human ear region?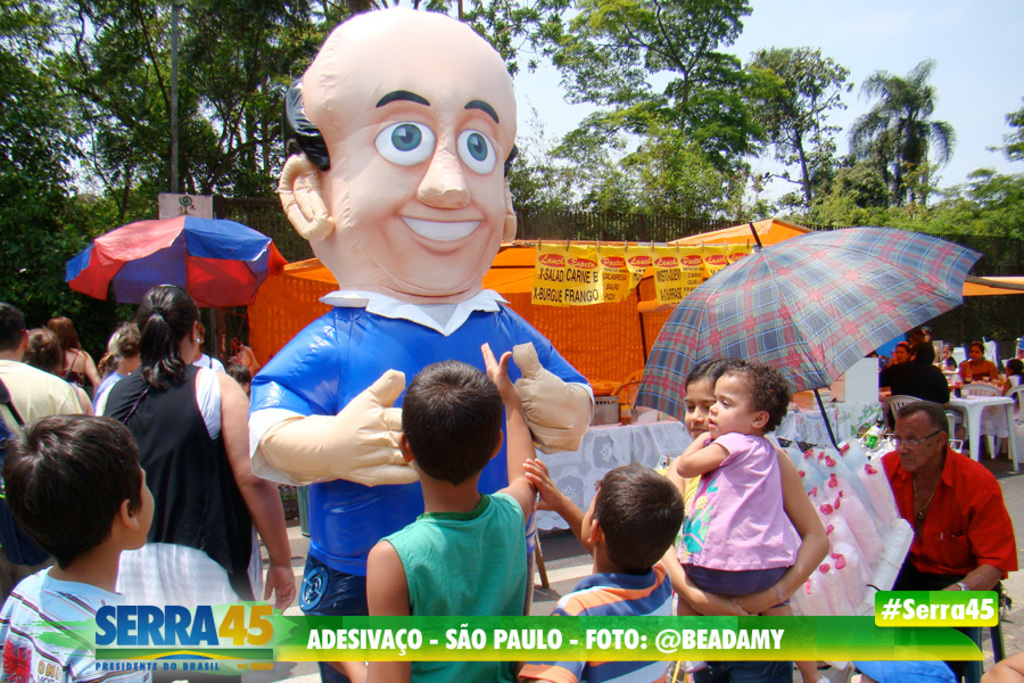
box=[25, 330, 31, 348]
